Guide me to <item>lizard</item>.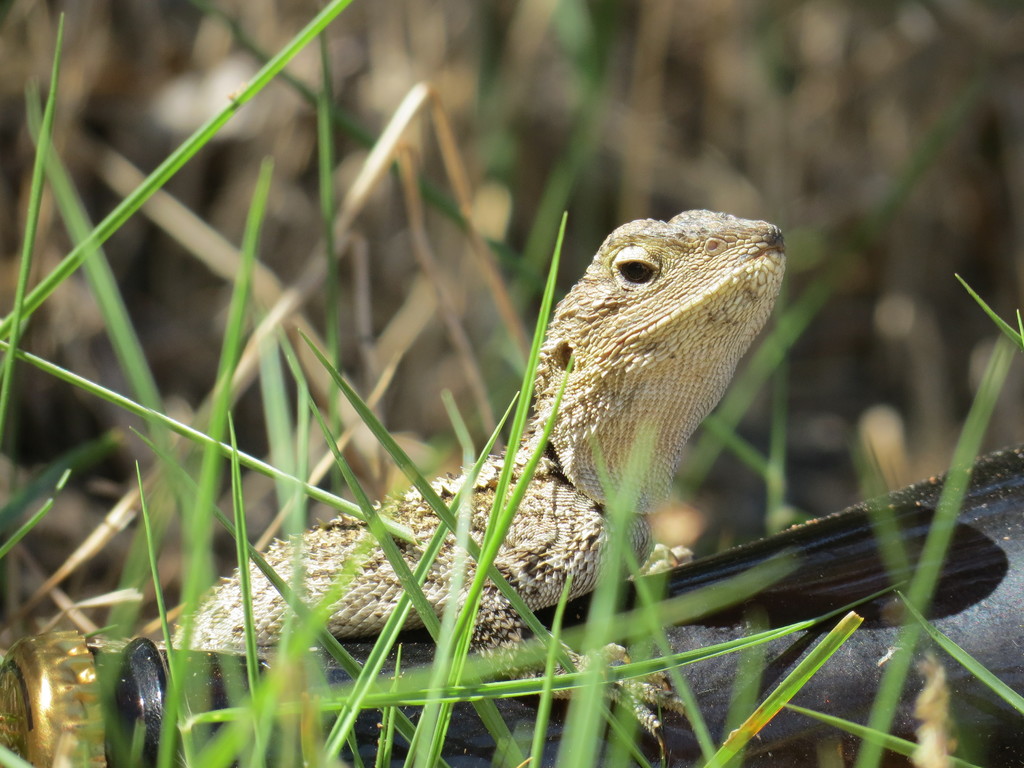
Guidance: (left=173, top=202, right=790, bottom=740).
